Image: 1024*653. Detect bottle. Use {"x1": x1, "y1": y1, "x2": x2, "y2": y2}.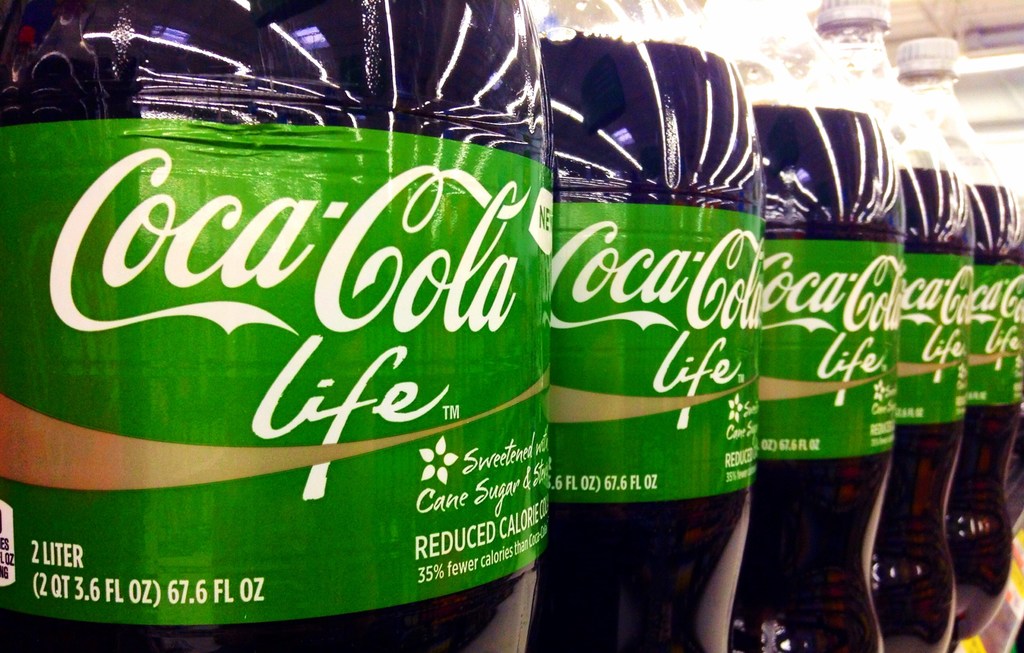
{"x1": 901, "y1": 38, "x2": 1022, "y2": 641}.
